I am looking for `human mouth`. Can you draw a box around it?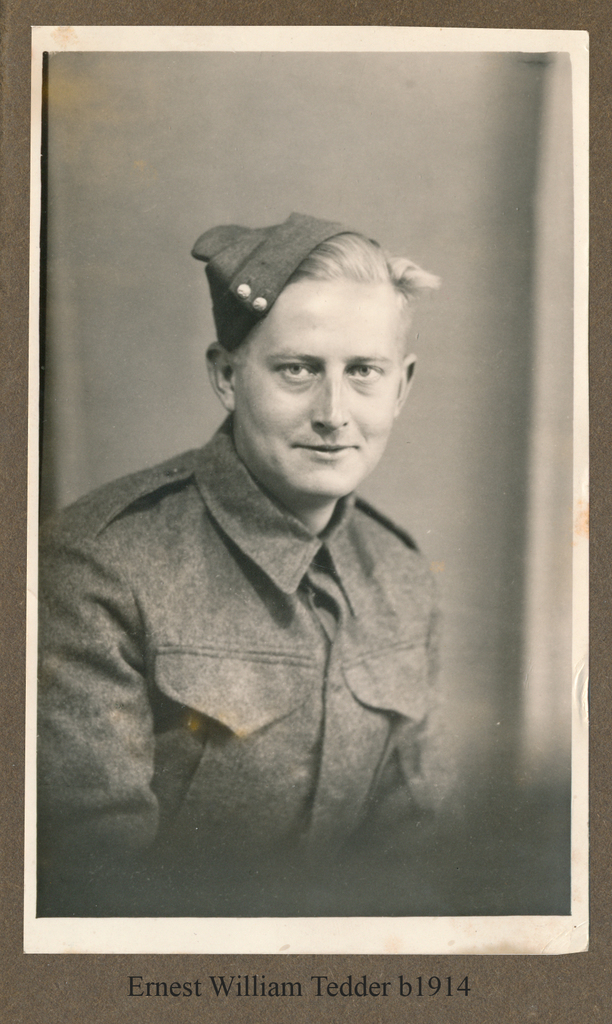
Sure, the bounding box is region(290, 446, 356, 464).
